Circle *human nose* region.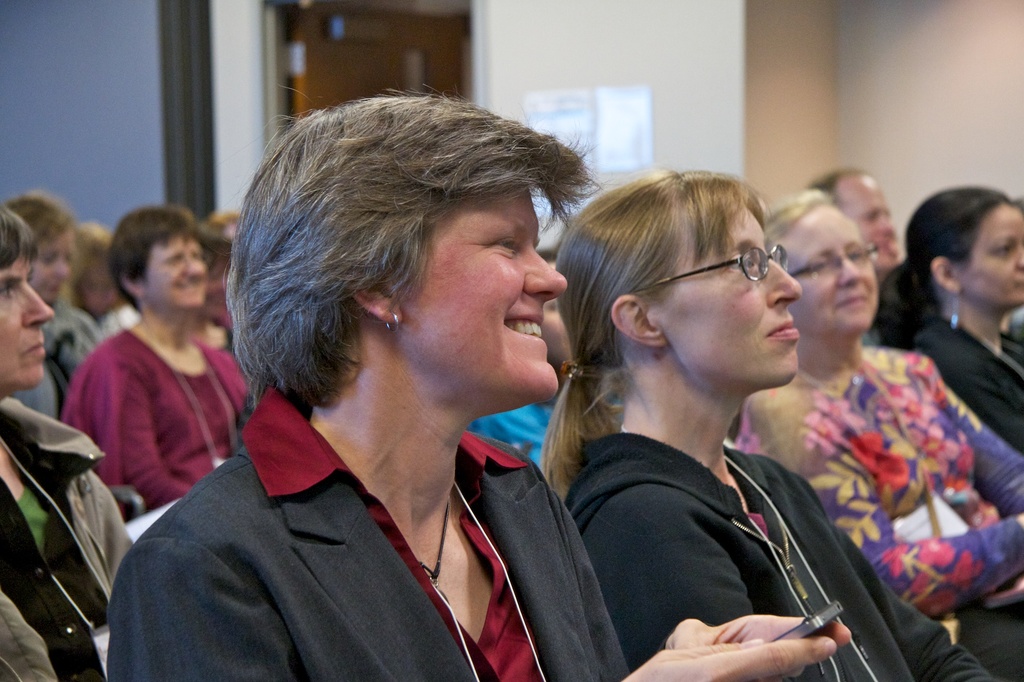
Region: box(529, 246, 568, 290).
